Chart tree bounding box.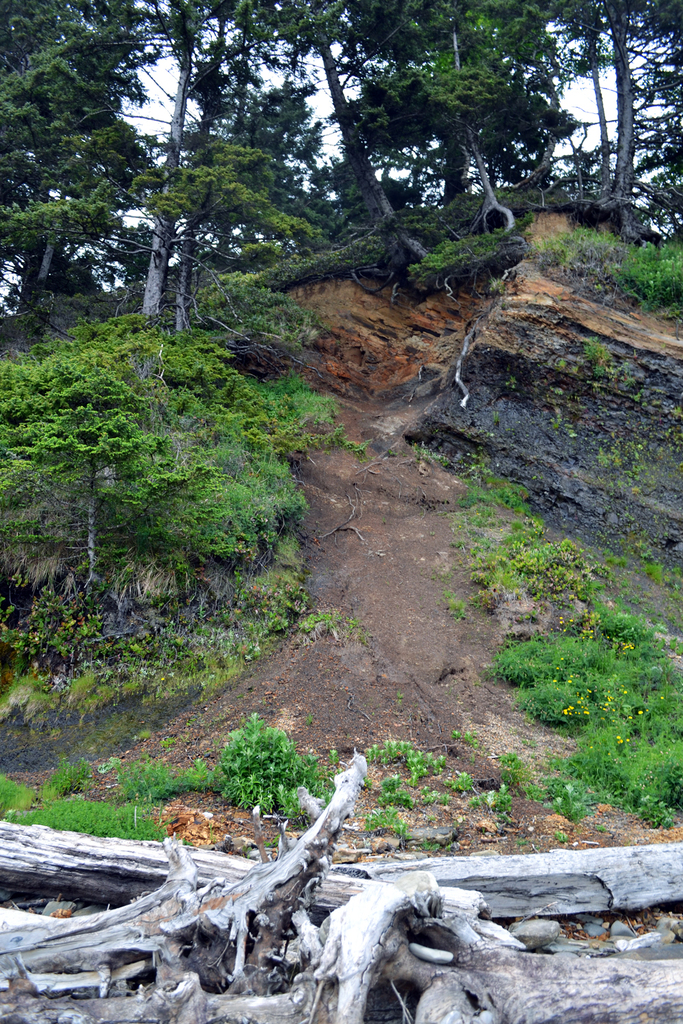
Charted: (0, 0, 309, 335).
